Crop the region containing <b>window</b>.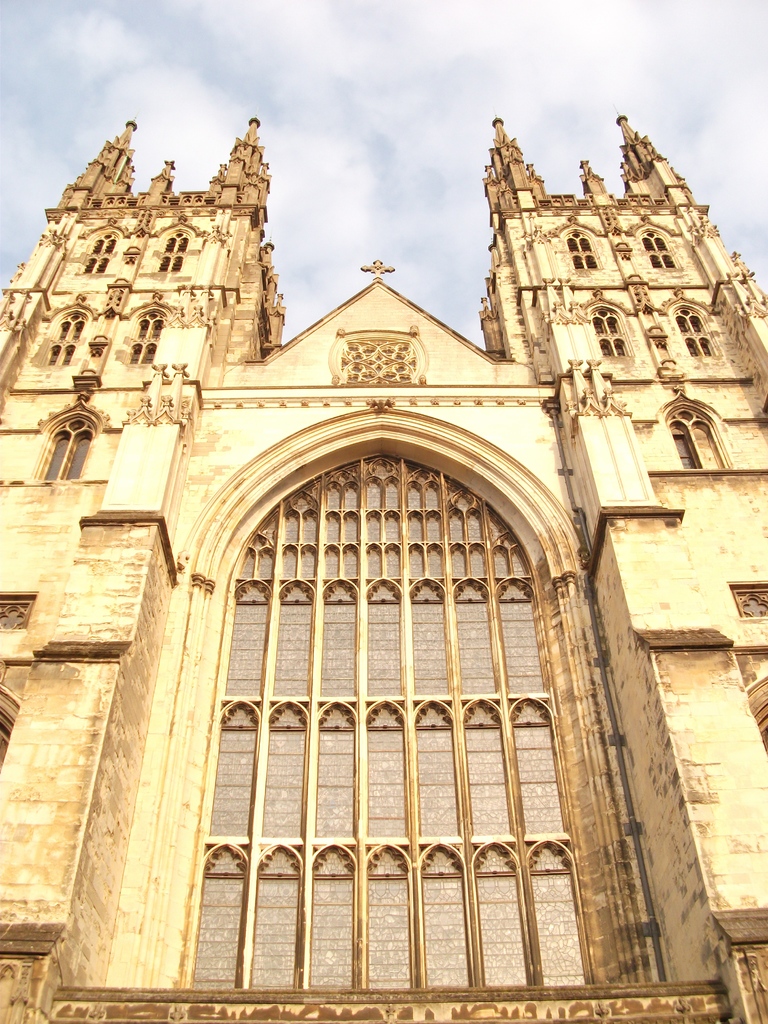
Crop region: [left=131, top=312, right=161, bottom=363].
